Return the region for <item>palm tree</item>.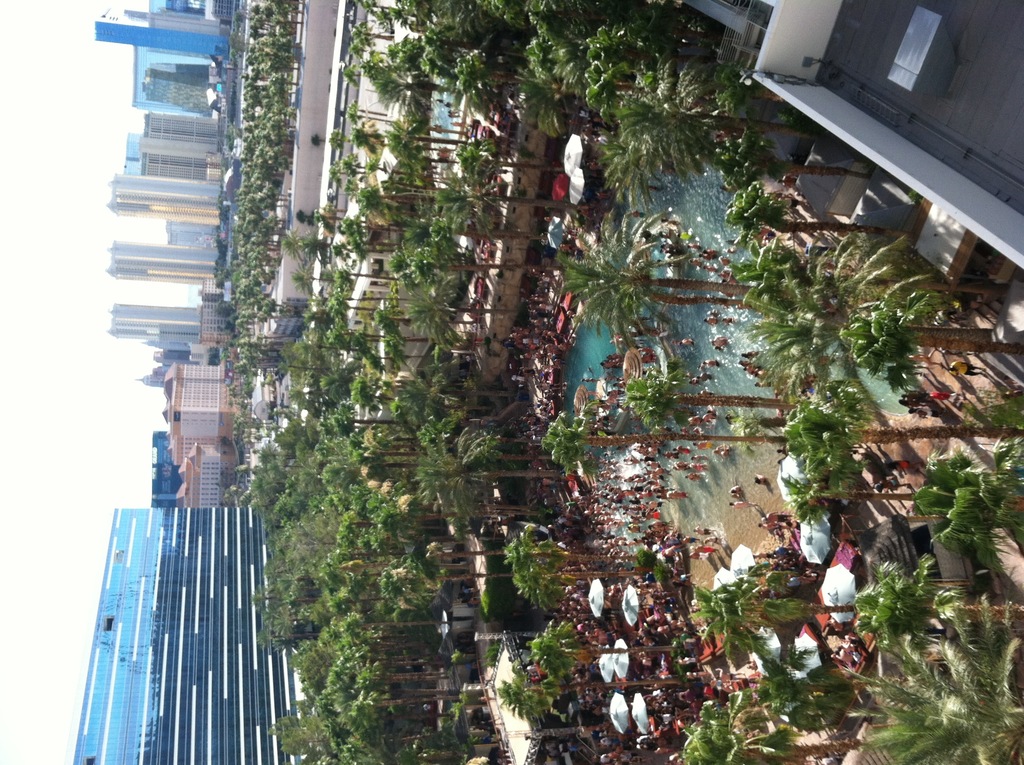
(x1=753, y1=463, x2=950, y2=534).
